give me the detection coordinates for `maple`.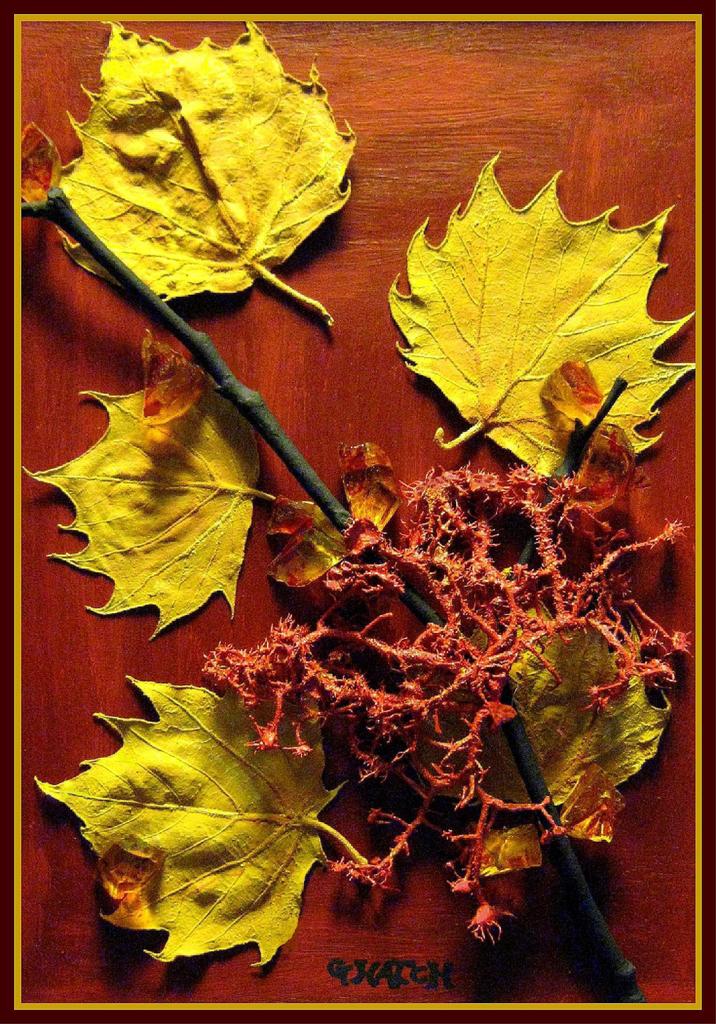
bbox=[31, 671, 370, 975].
